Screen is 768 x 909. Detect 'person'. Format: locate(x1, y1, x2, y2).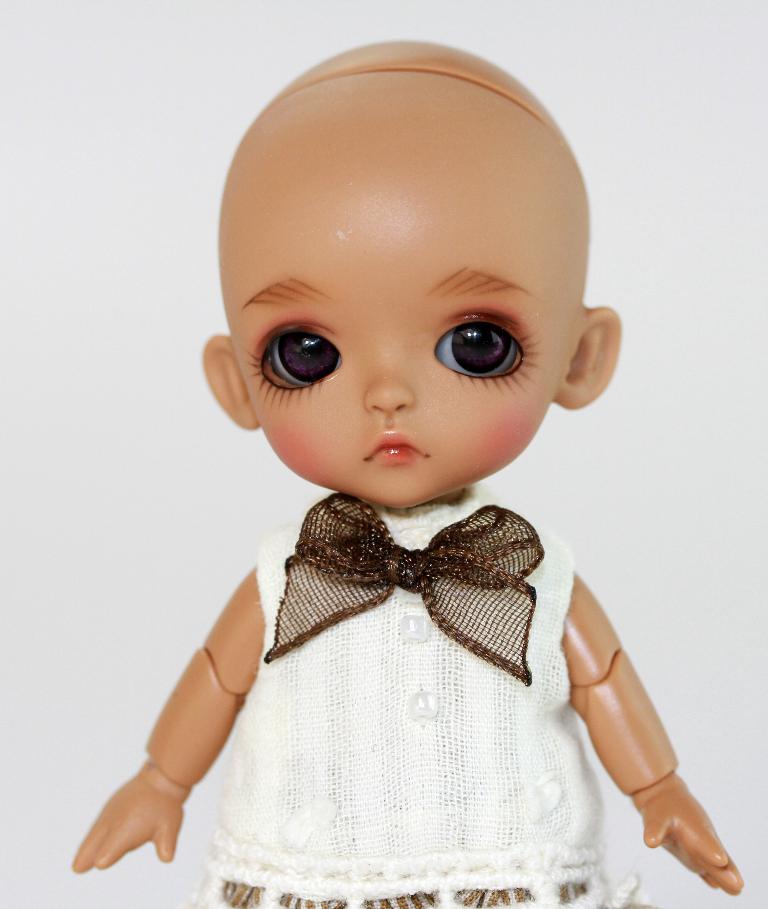
locate(100, 15, 682, 908).
